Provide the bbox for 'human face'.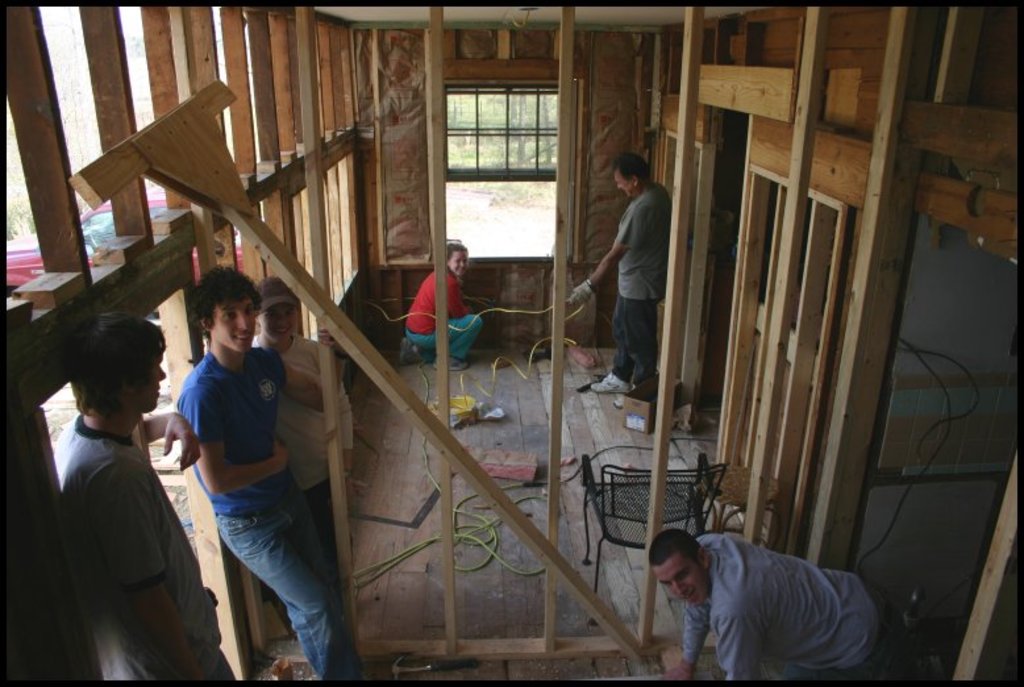
left=205, top=301, right=250, bottom=353.
